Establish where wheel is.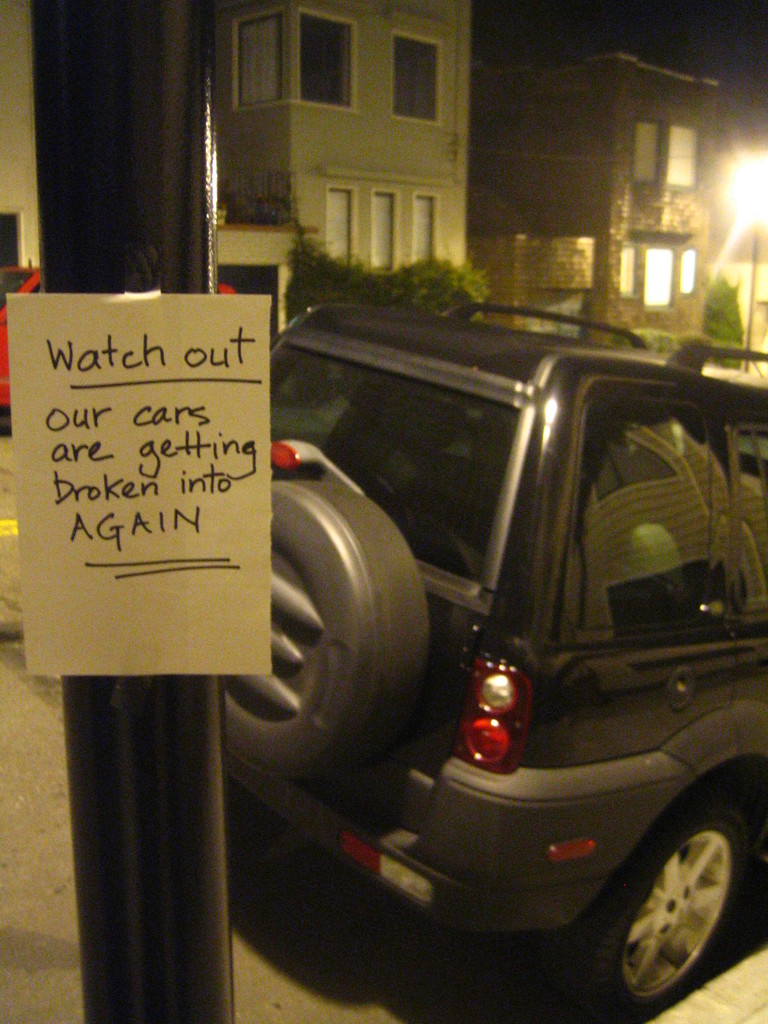
Established at select_region(619, 801, 753, 1006).
